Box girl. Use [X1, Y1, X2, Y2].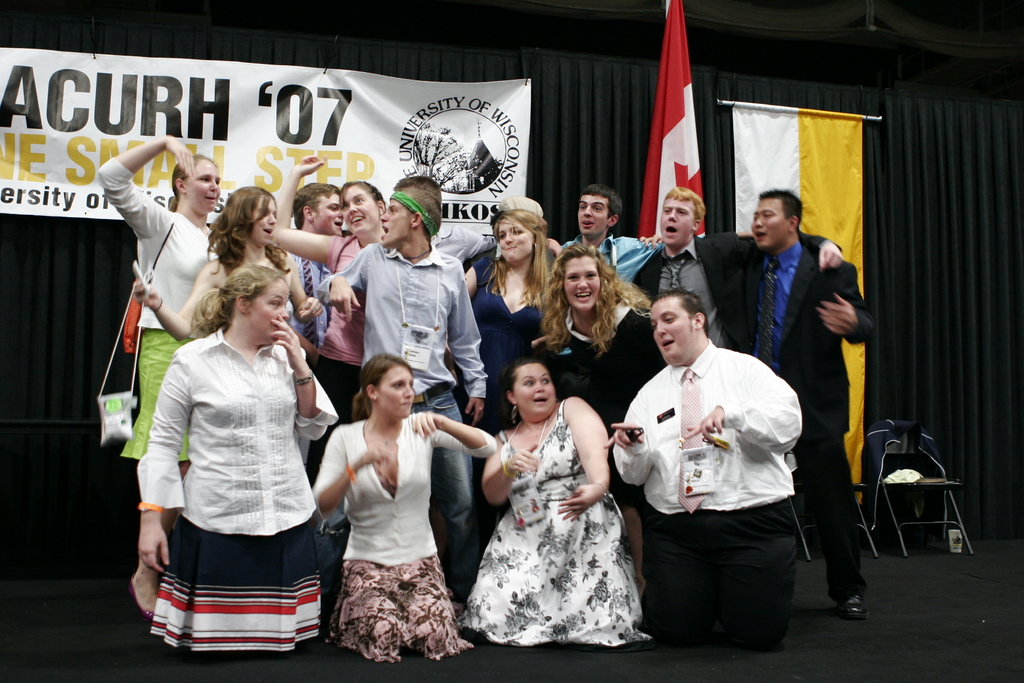
[456, 202, 585, 371].
